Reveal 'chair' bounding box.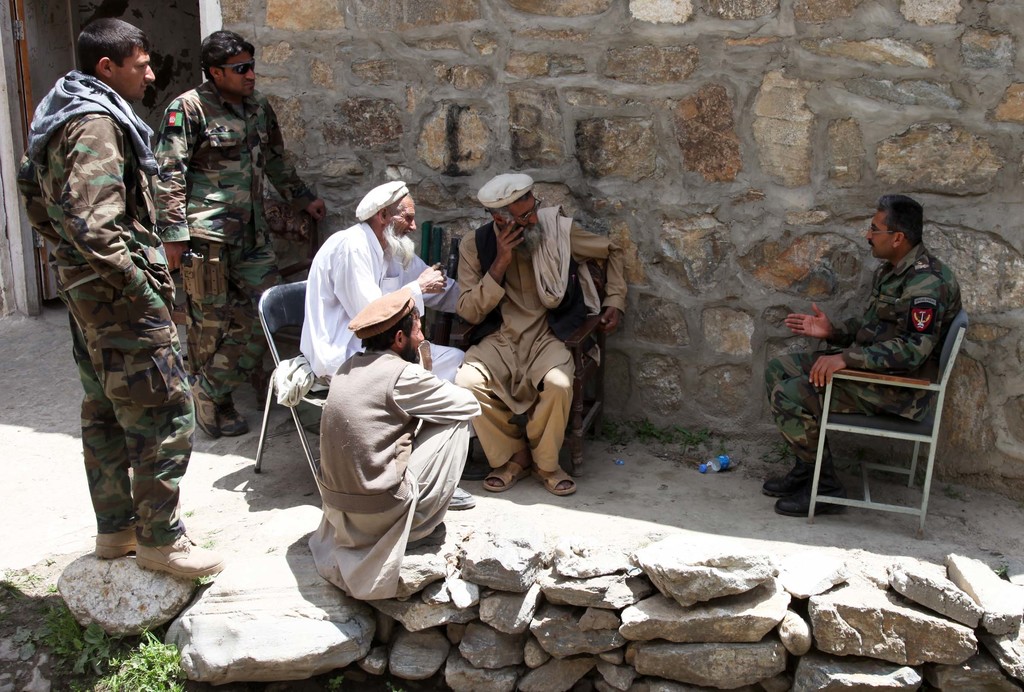
Revealed: pyautogui.locateOnScreen(447, 256, 614, 478).
